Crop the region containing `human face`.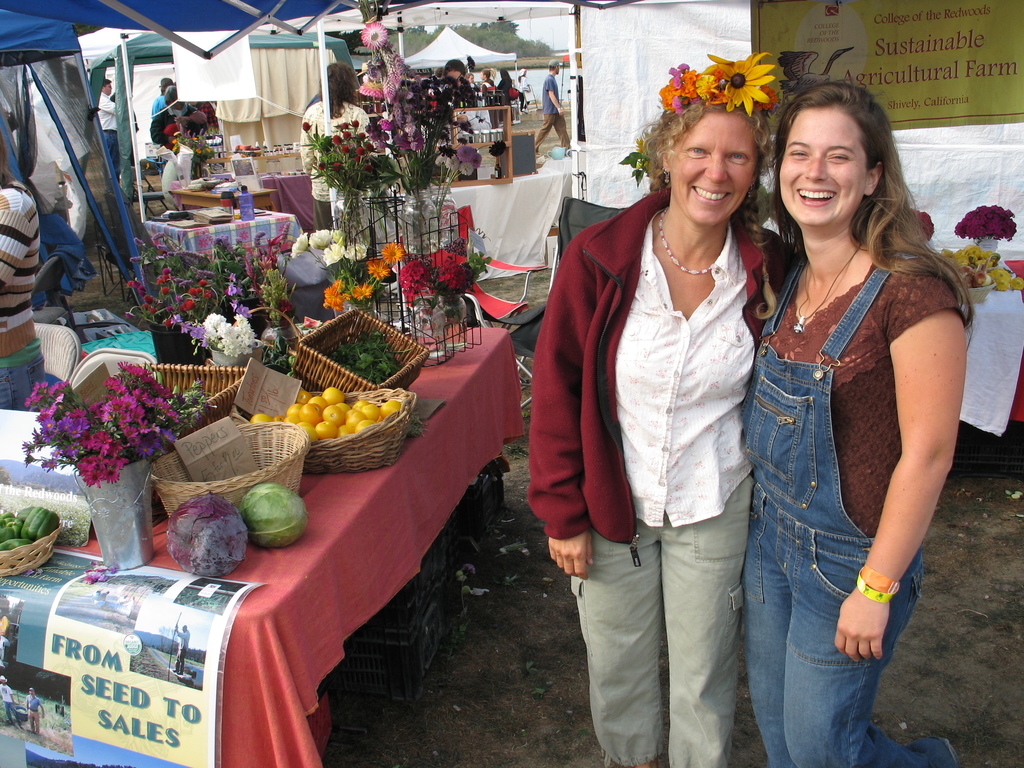
Crop region: bbox=(445, 70, 461, 86).
